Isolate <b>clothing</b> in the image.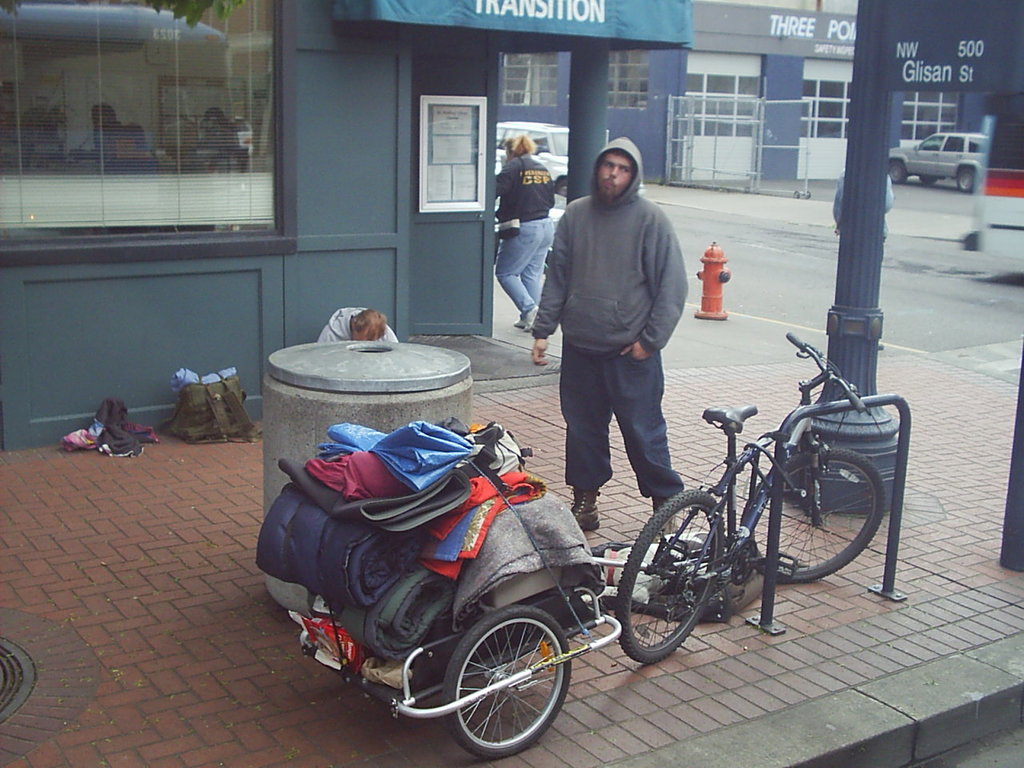
Isolated region: bbox=[495, 151, 558, 317].
